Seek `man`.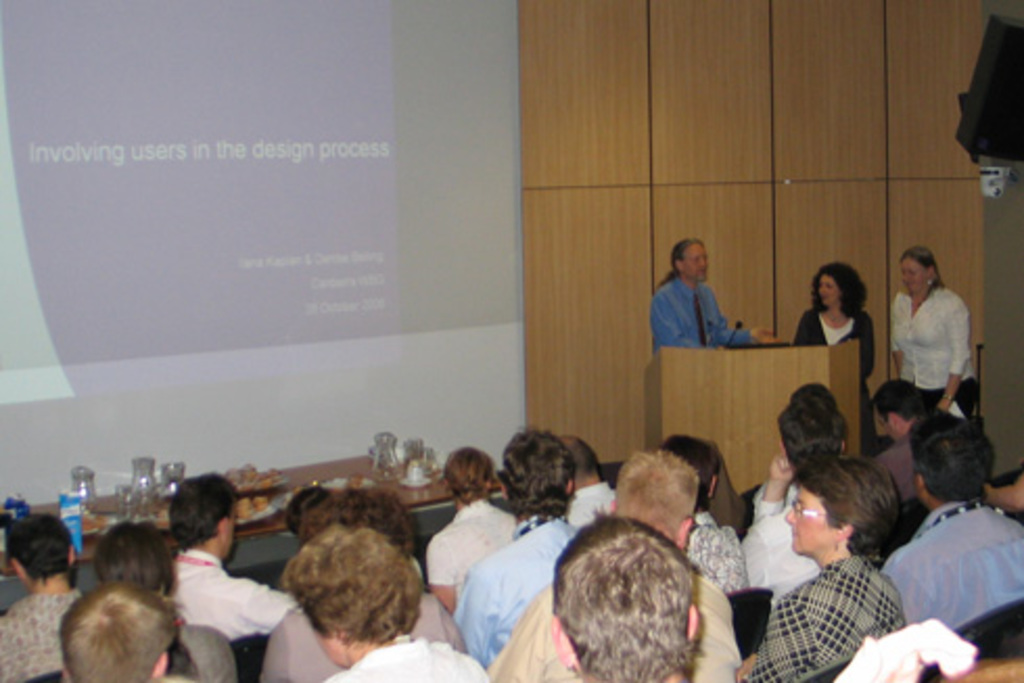
880,407,1022,627.
